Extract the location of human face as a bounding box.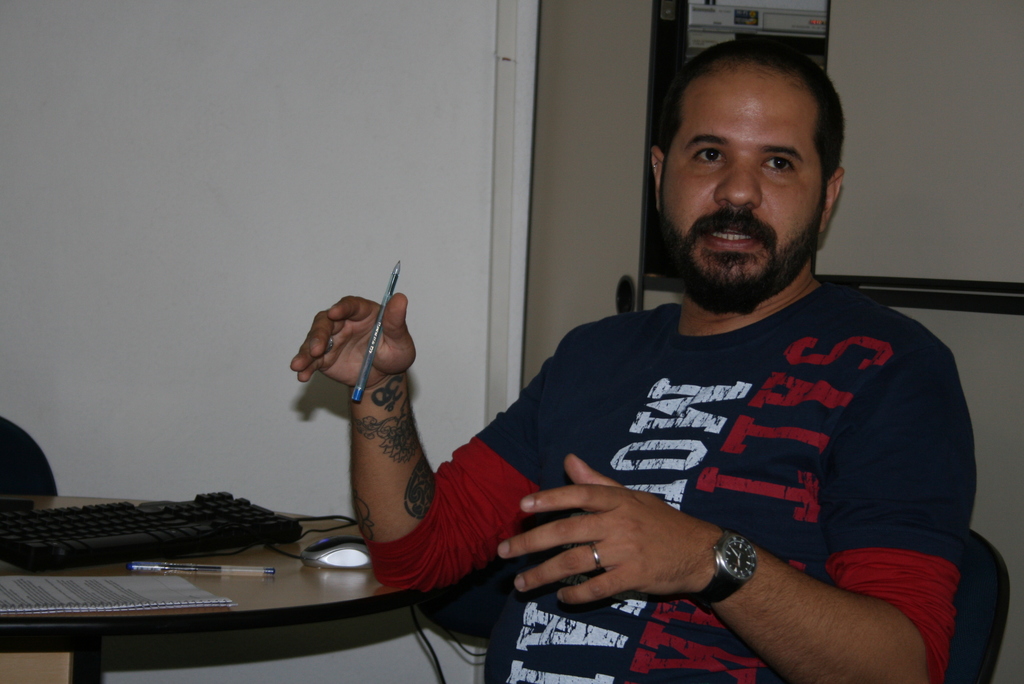
pyautogui.locateOnScreen(666, 68, 824, 305).
